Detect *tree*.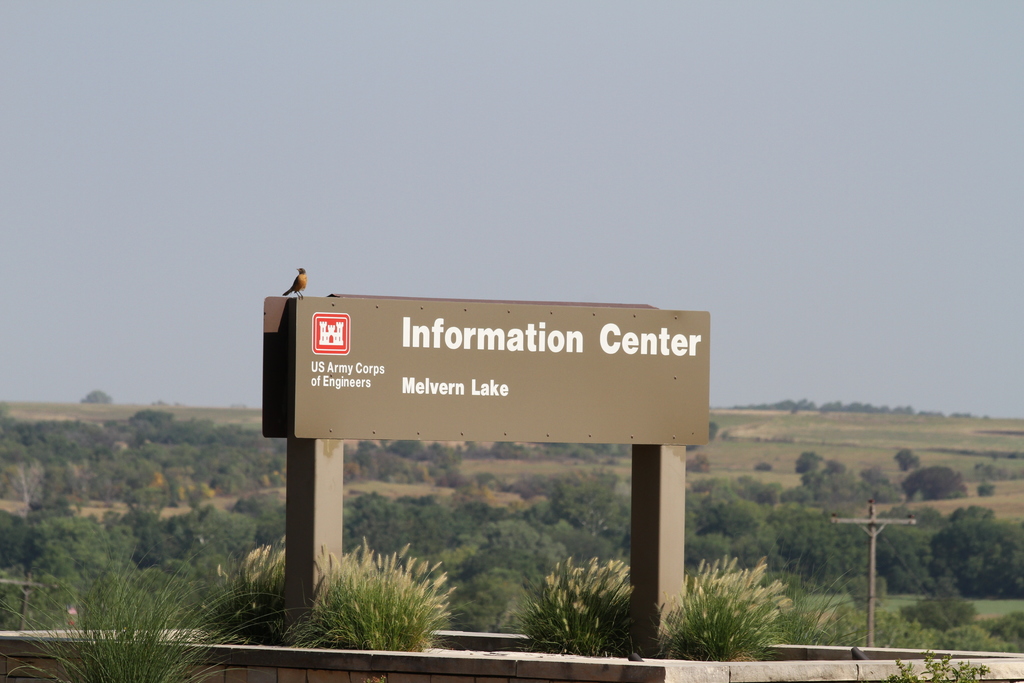
Detected at x1=103 y1=447 x2=163 y2=497.
